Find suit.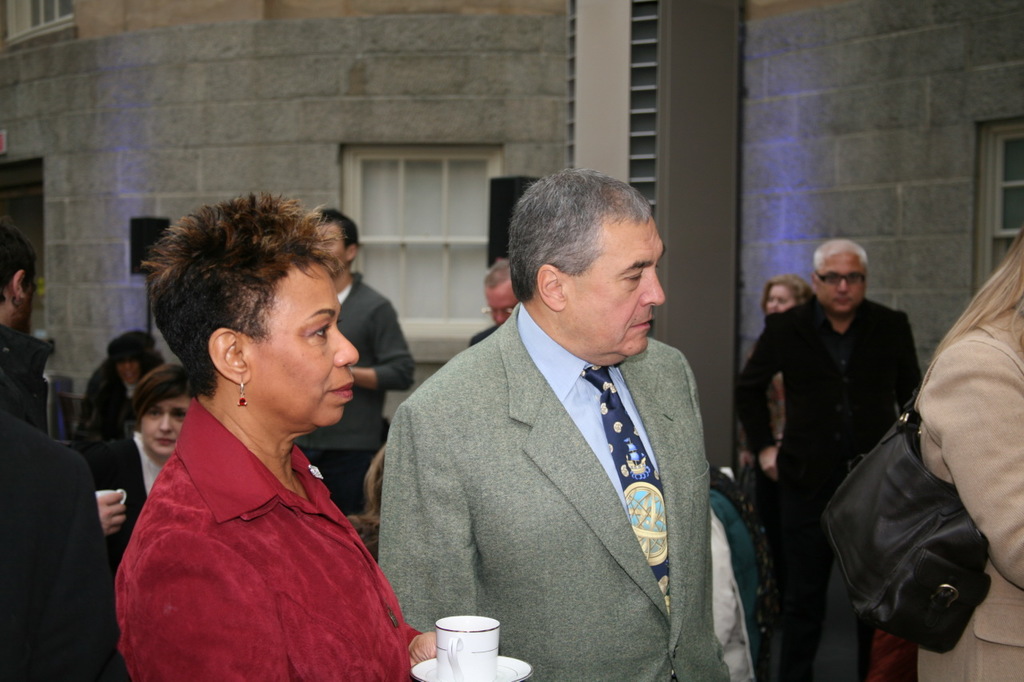
l=733, t=293, r=922, b=681.
